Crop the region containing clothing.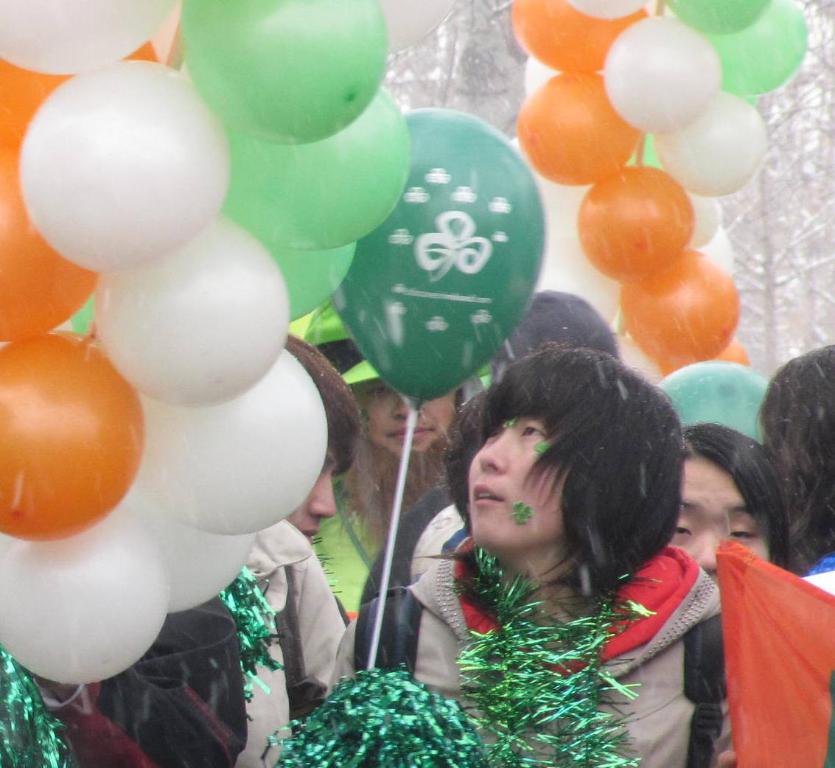
Crop region: {"left": 292, "top": 478, "right": 378, "bottom": 623}.
